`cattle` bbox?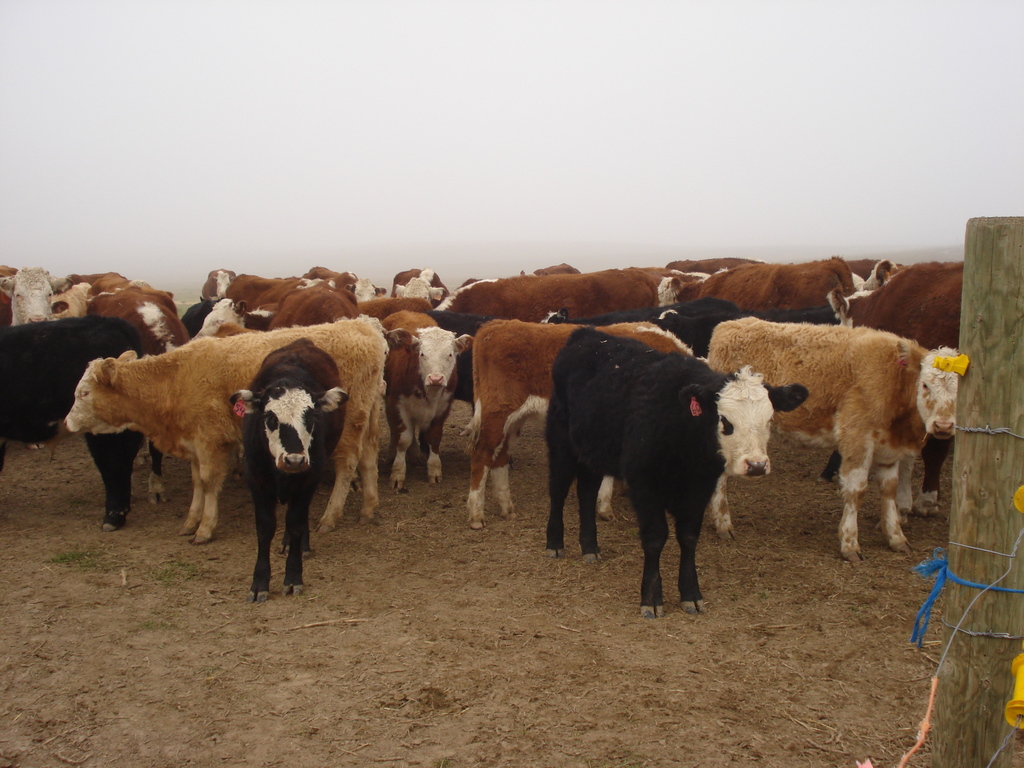
Rect(1, 268, 89, 460)
